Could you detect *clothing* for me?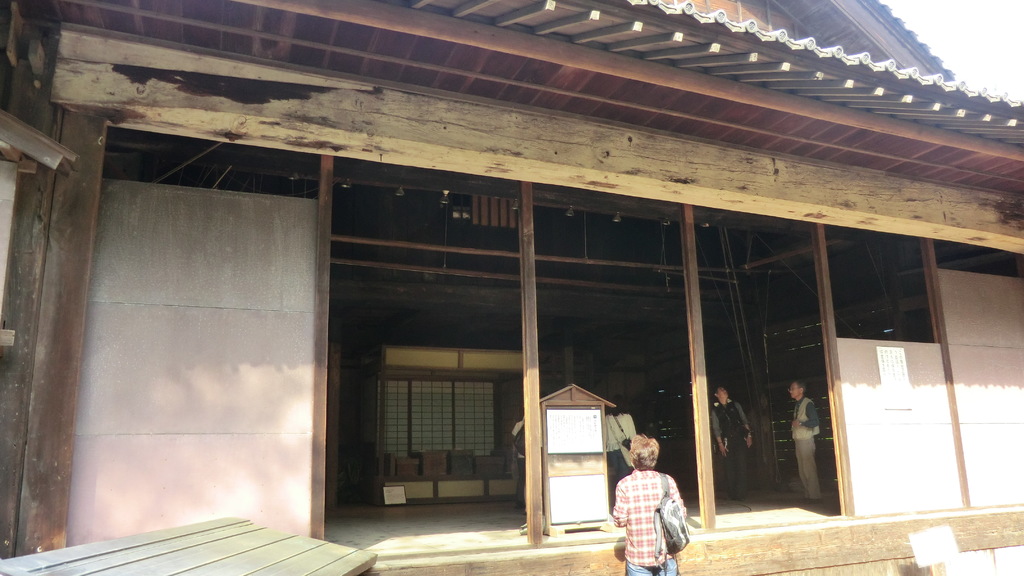
Detection result: 614, 458, 692, 557.
